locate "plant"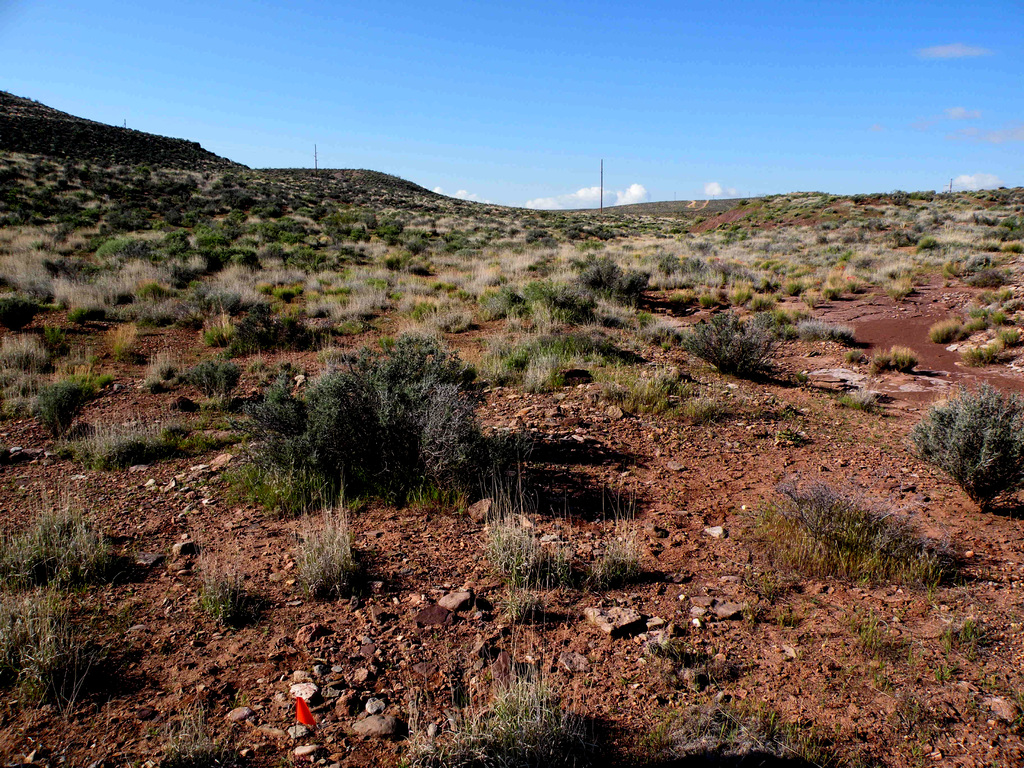
[left=521, top=270, right=600, bottom=305]
